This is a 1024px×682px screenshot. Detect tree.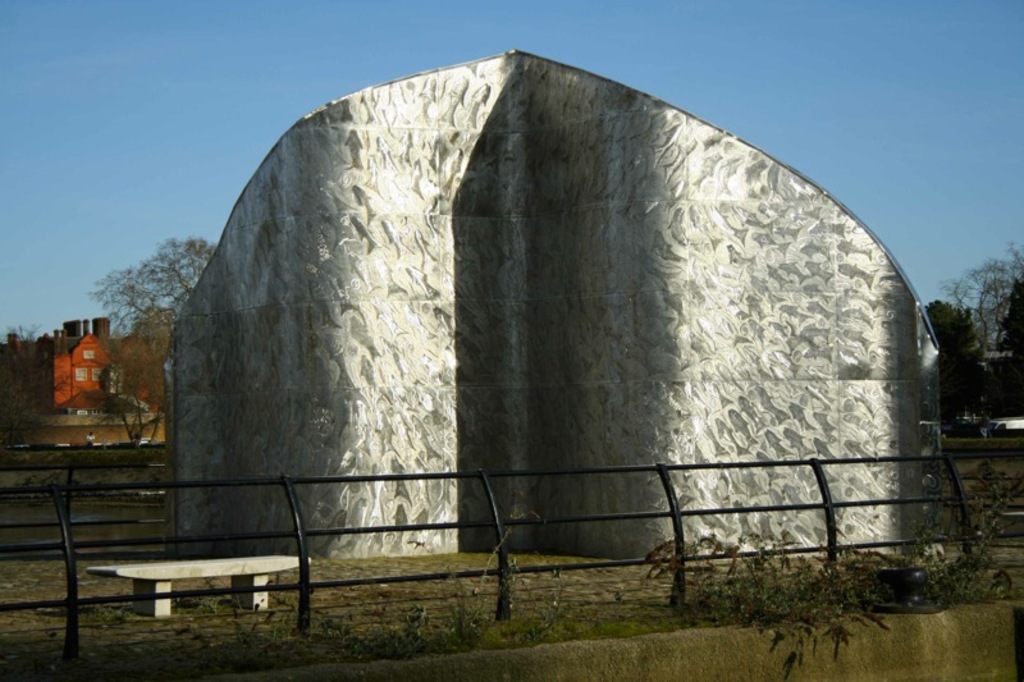
(x1=914, y1=244, x2=1023, y2=457).
